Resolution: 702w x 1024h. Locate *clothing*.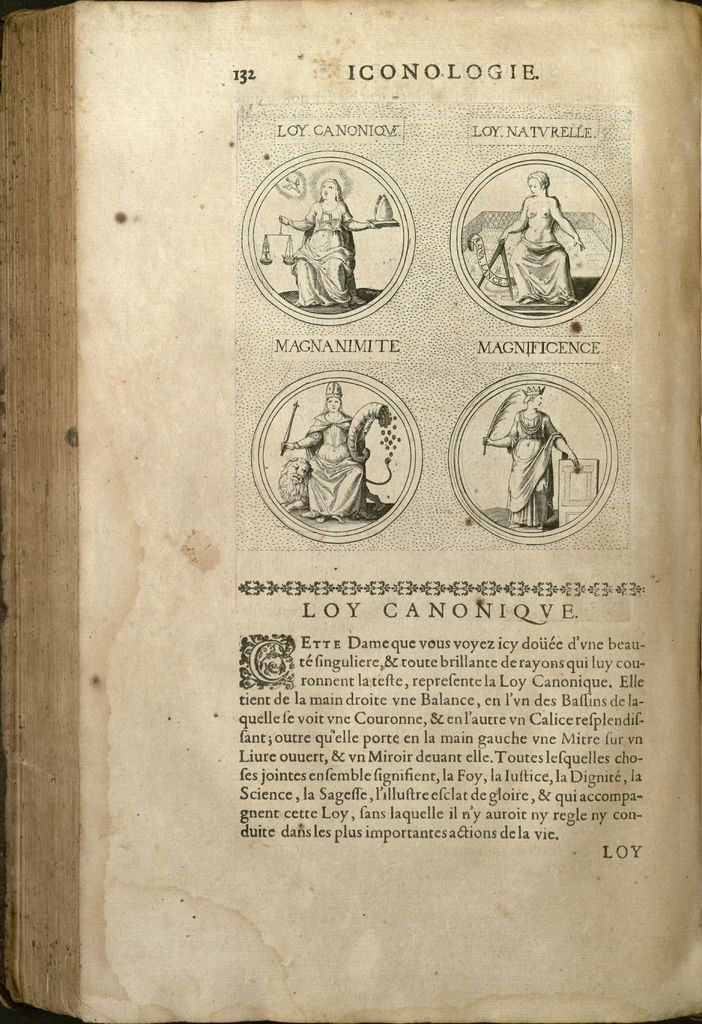
select_region(307, 417, 366, 519).
